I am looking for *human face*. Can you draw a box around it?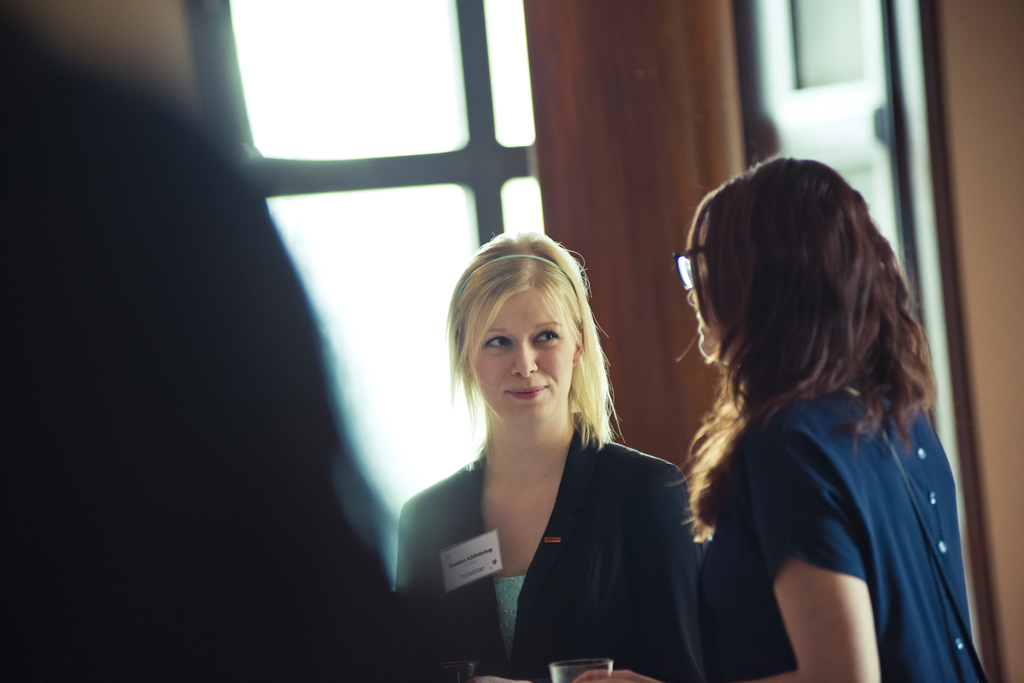
Sure, the bounding box is 474, 290, 573, 420.
